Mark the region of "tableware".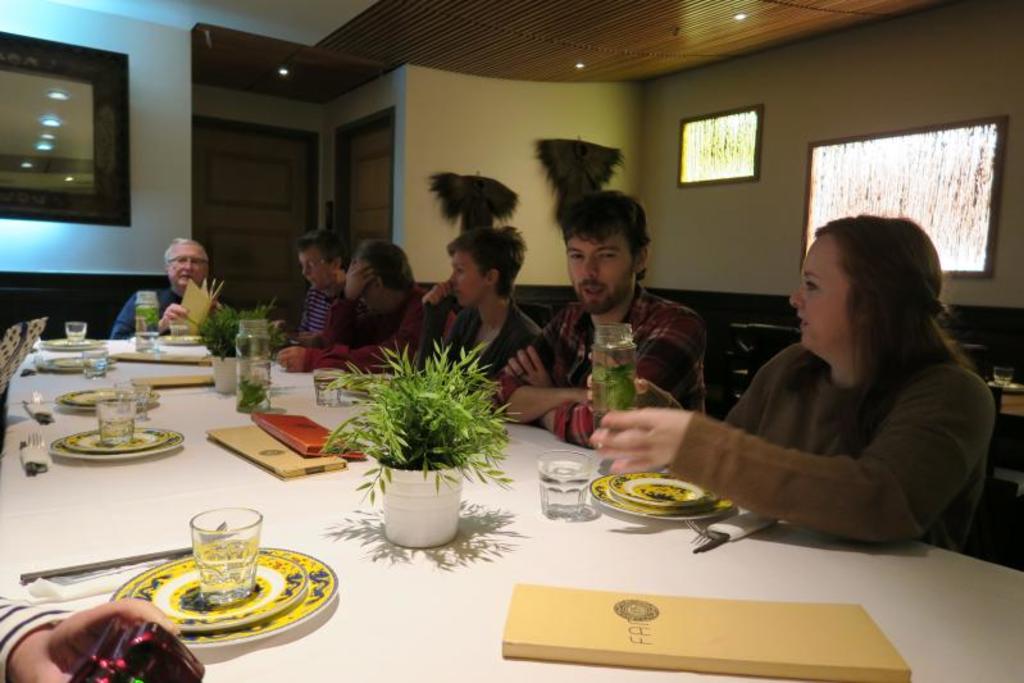
Region: box=[65, 428, 168, 448].
